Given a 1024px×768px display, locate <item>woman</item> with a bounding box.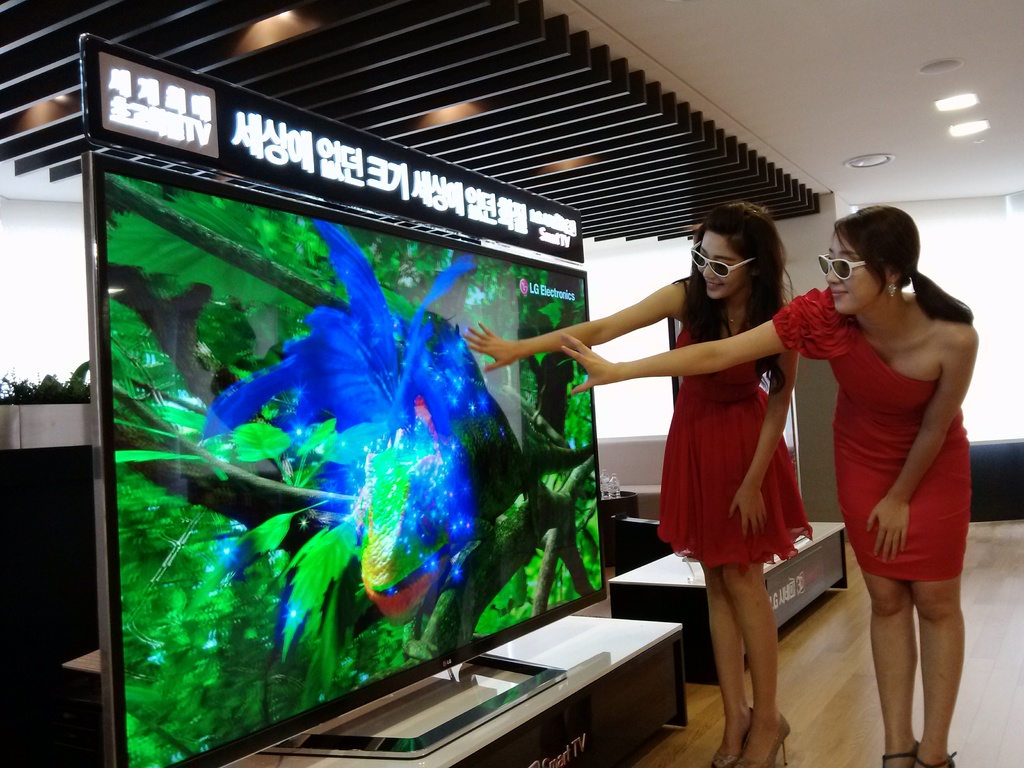
Located: 461/200/812/767.
